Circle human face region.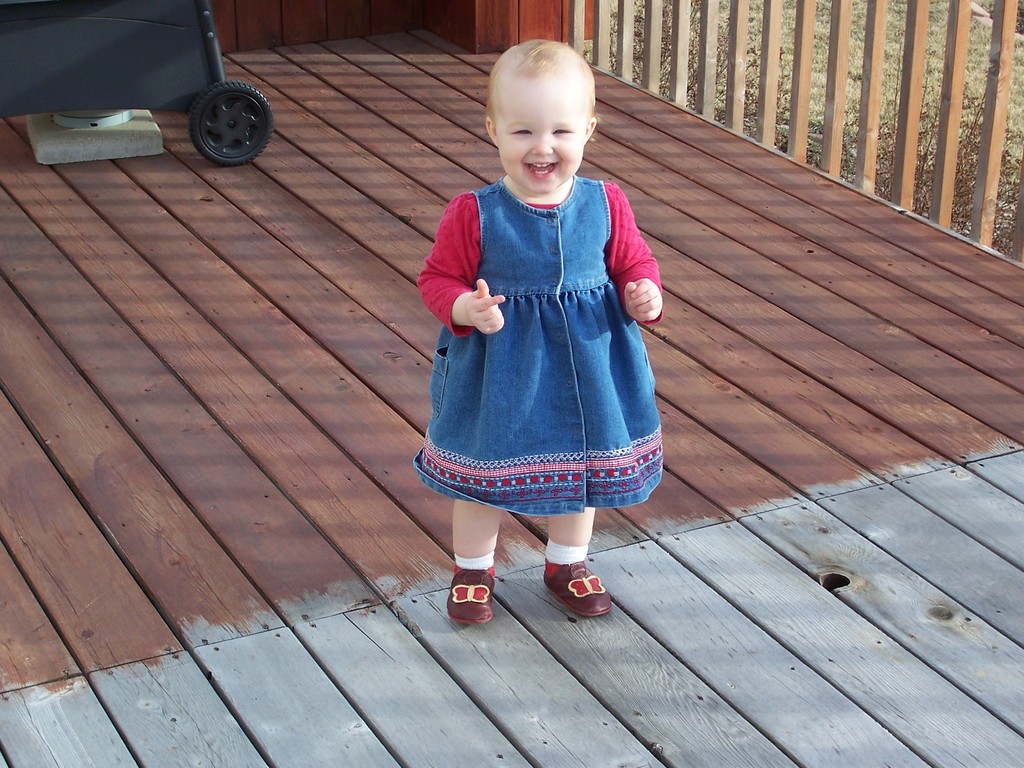
Region: (496,83,584,191).
